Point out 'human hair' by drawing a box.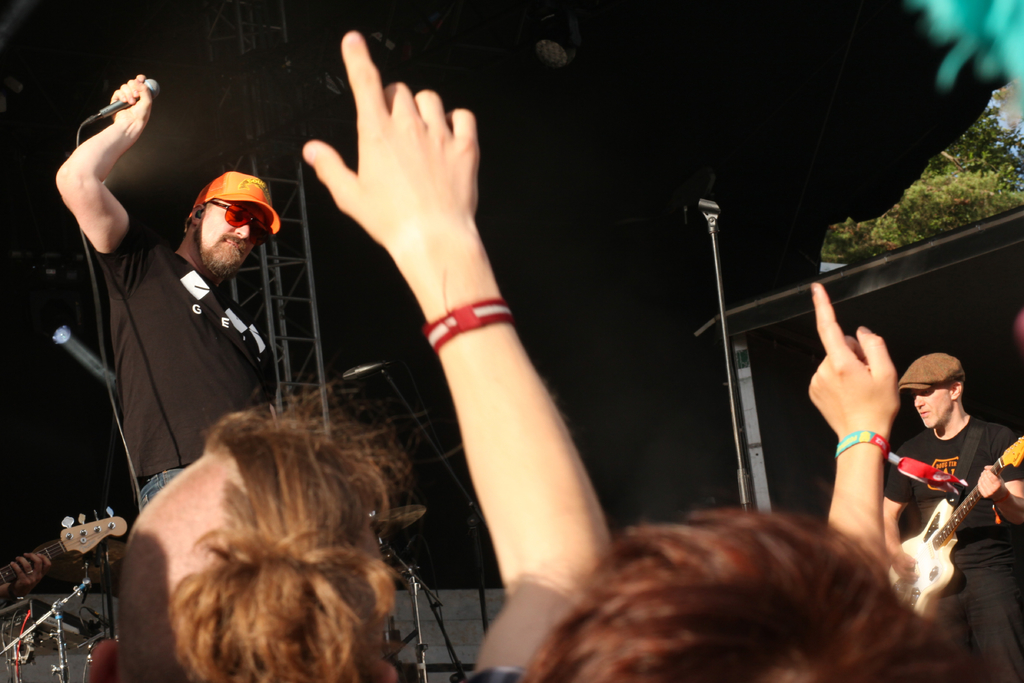
Rect(170, 384, 413, 682).
